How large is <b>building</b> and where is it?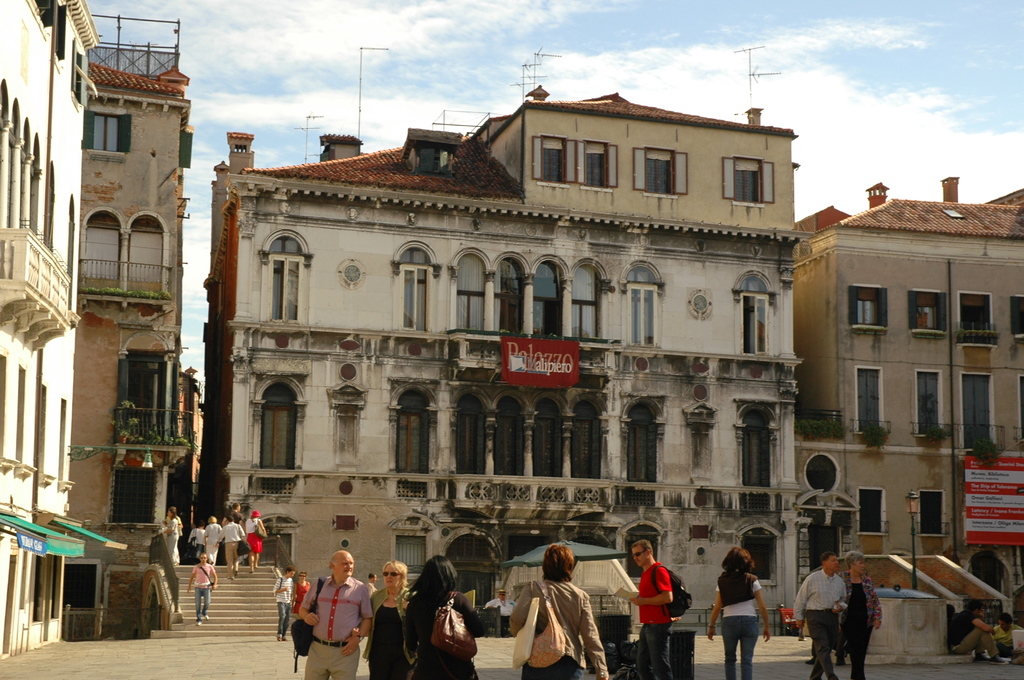
Bounding box: 194, 83, 803, 638.
